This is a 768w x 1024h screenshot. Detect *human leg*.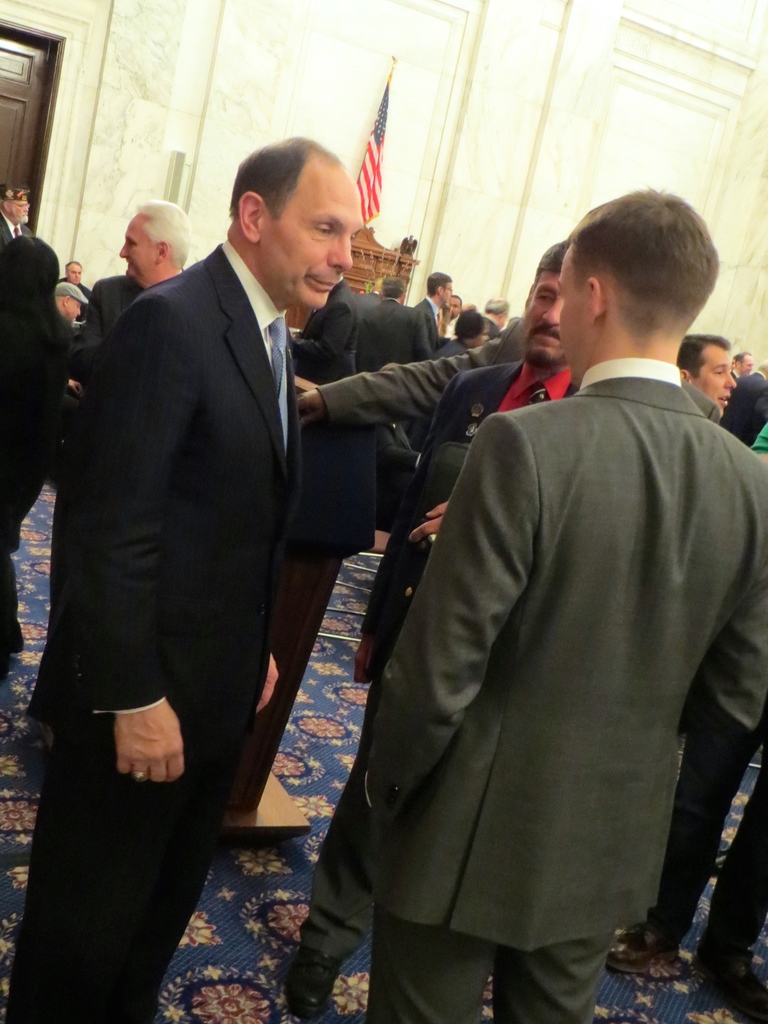
bbox=(700, 736, 767, 1023).
